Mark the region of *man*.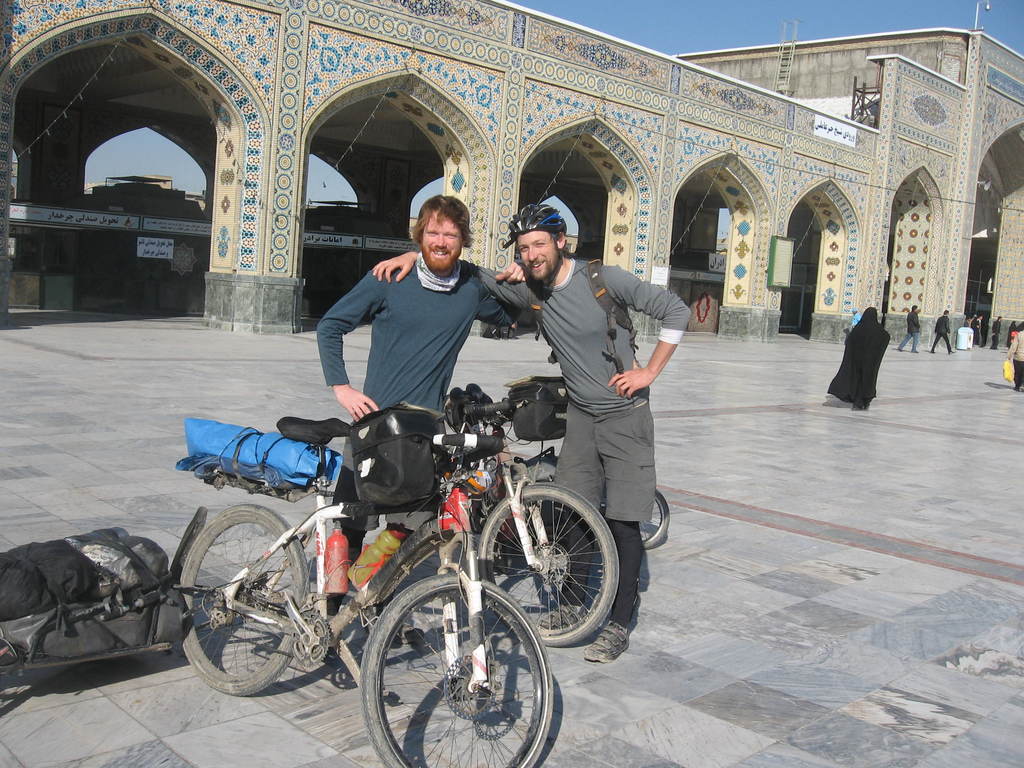
Region: bbox(966, 315, 972, 325).
